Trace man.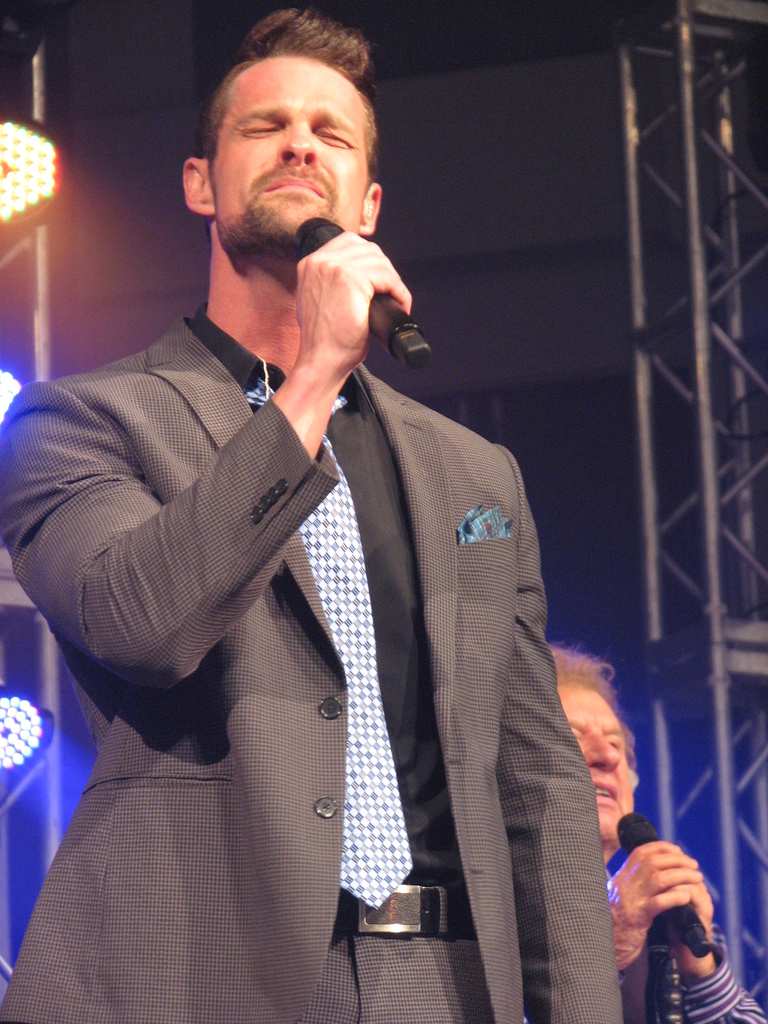
Traced to box(24, 47, 635, 1004).
